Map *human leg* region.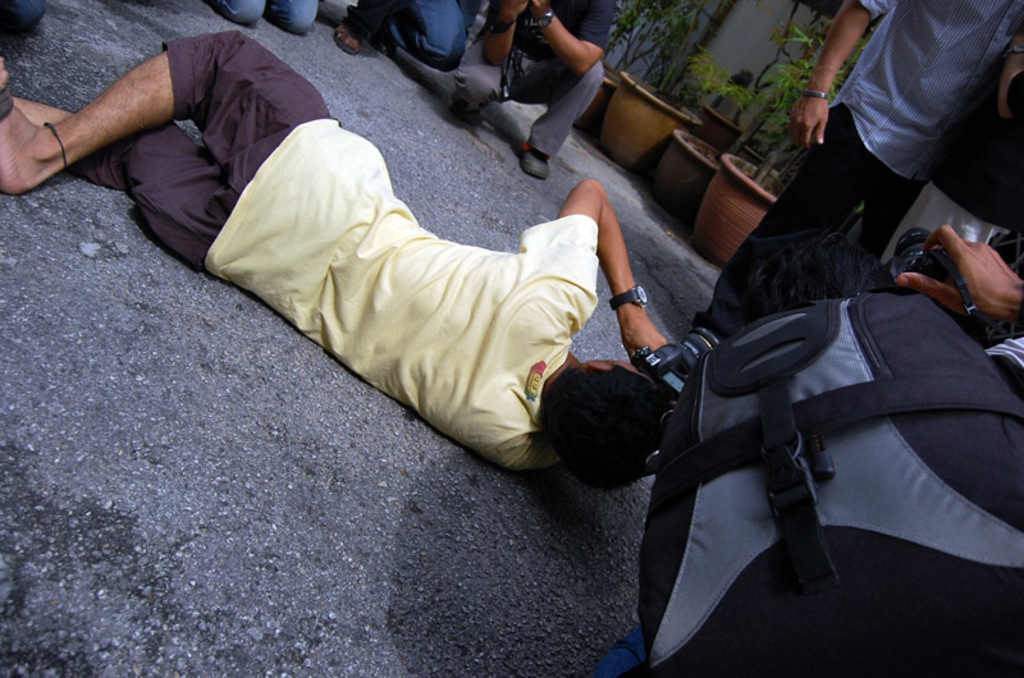
Mapped to (x1=0, y1=29, x2=335, y2=197).
